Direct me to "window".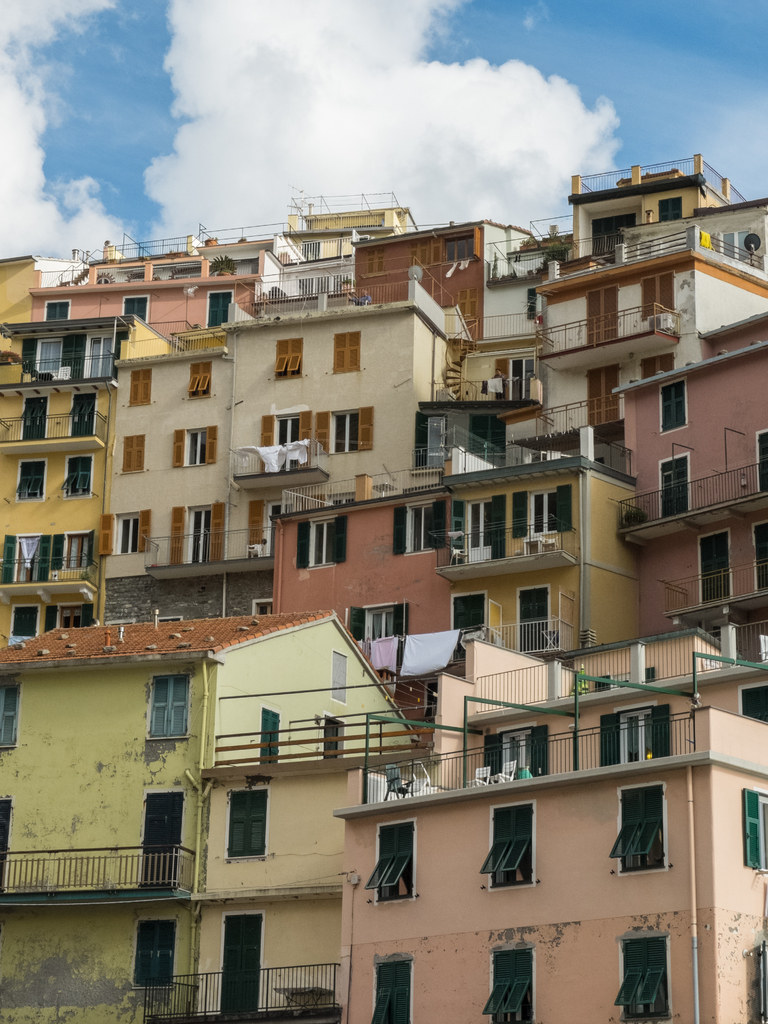
Direction: rect(102, 509, 148, 556).
